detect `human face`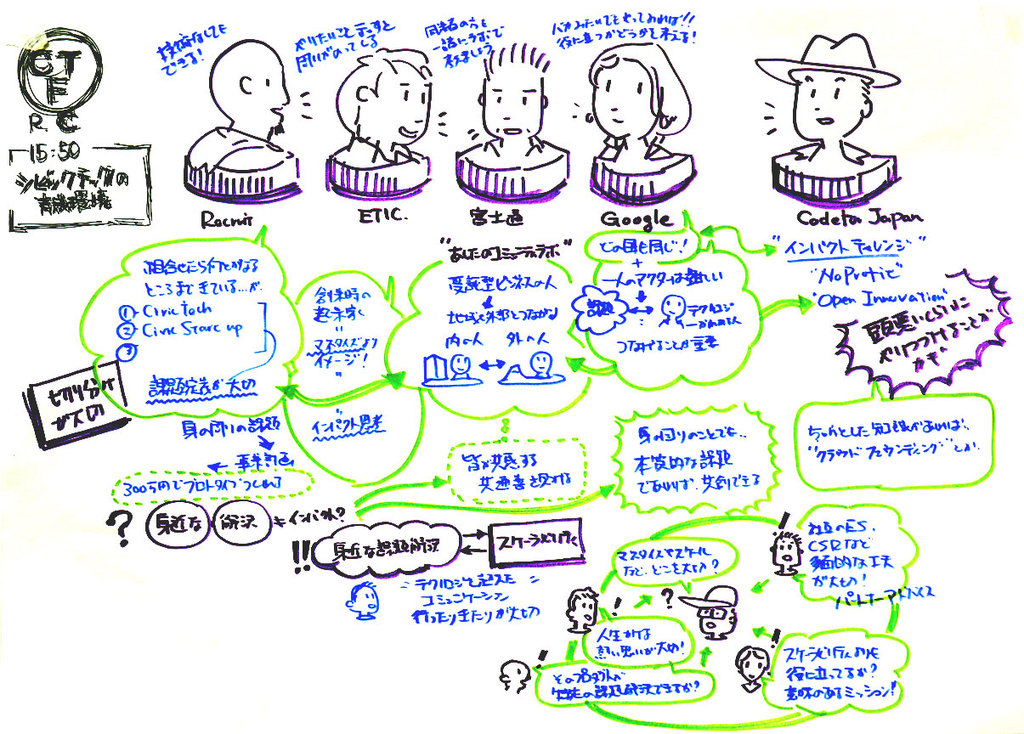
<box>258,54,297,130</box>
